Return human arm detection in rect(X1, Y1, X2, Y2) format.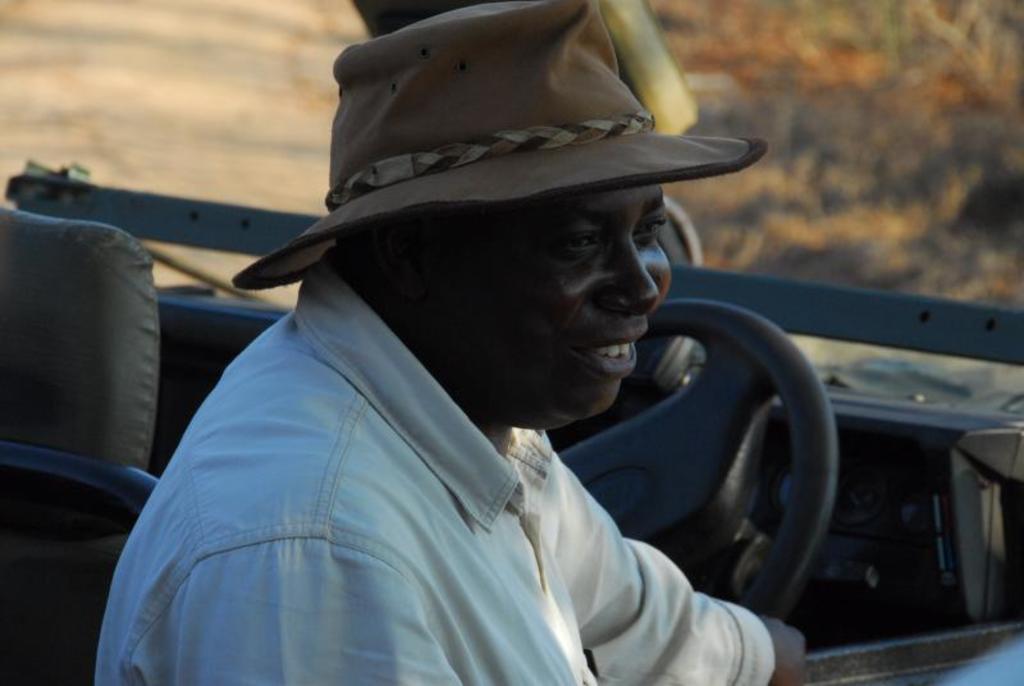
rect(538, 435, 806, 685).
